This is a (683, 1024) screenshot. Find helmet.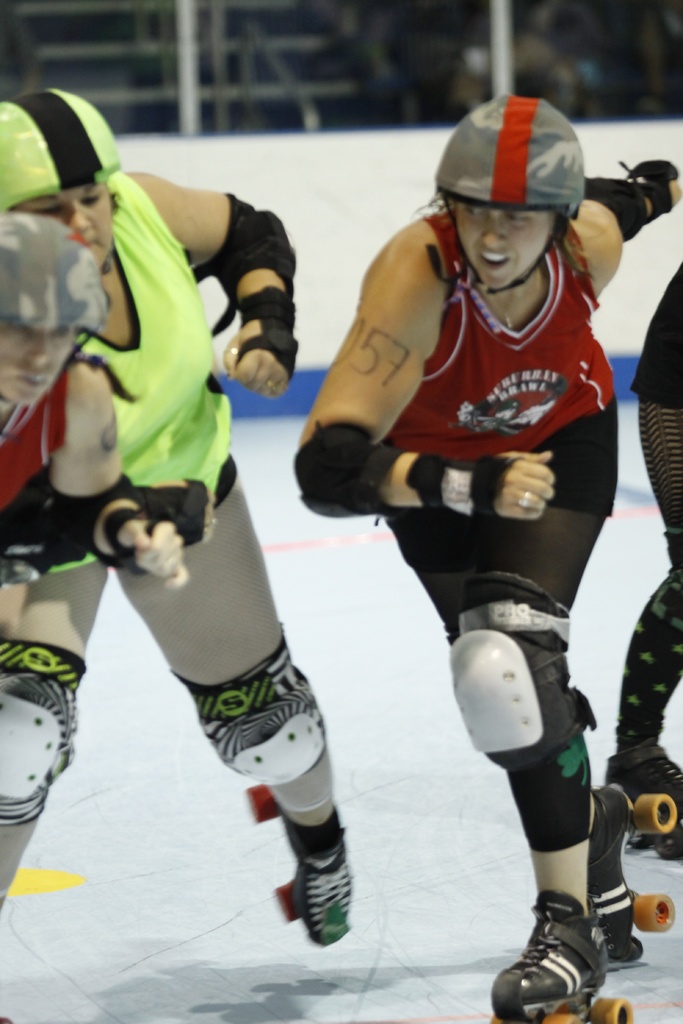
Bounding box: l=428, t=93, r=605, b=289.
